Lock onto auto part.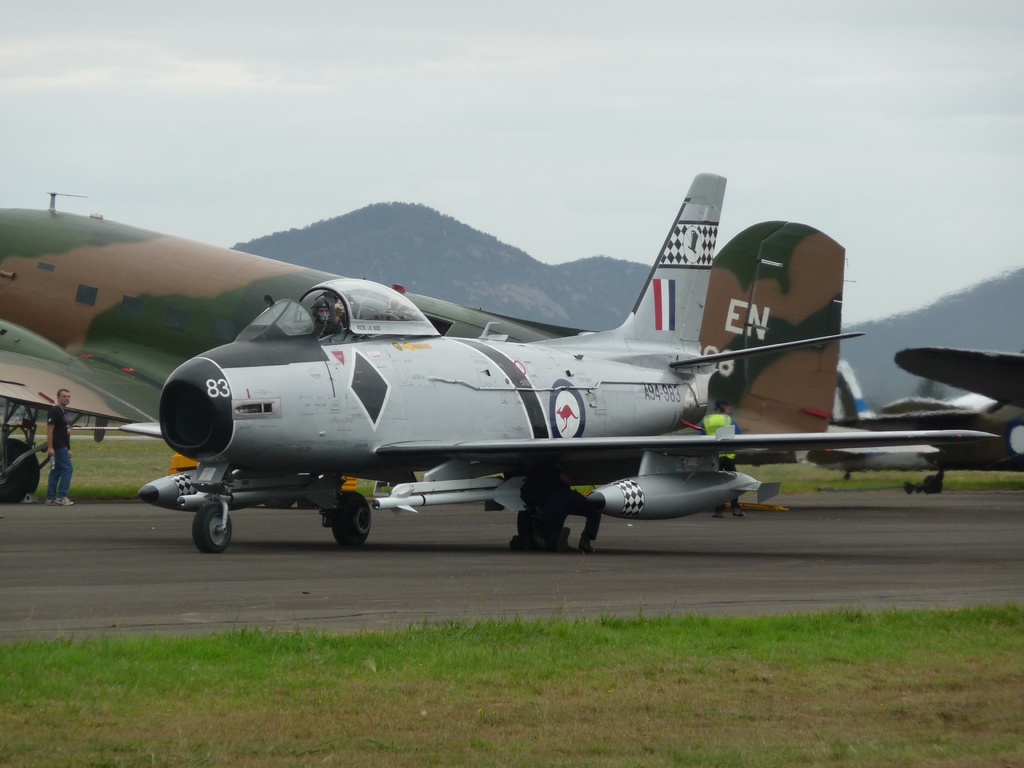
Locked: locate(673, 332, 895, 364).
